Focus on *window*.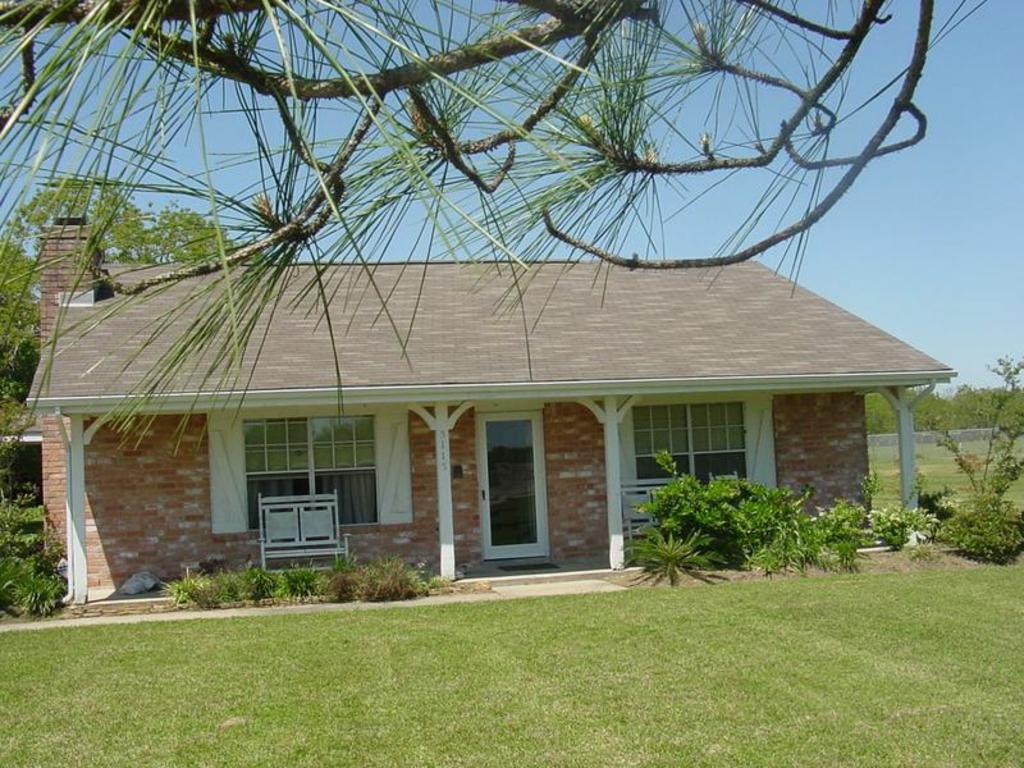
Focused at (left=239, top=425, right=380, bottom=522).
